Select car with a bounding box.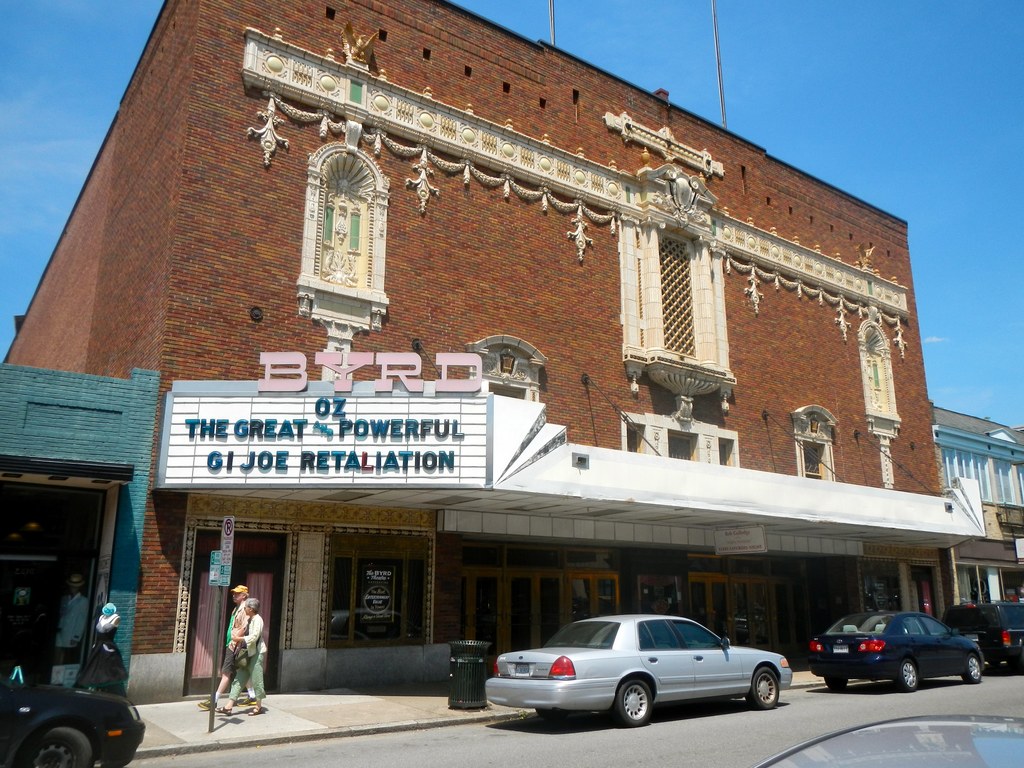
detection(813, 609, 986, 695).
